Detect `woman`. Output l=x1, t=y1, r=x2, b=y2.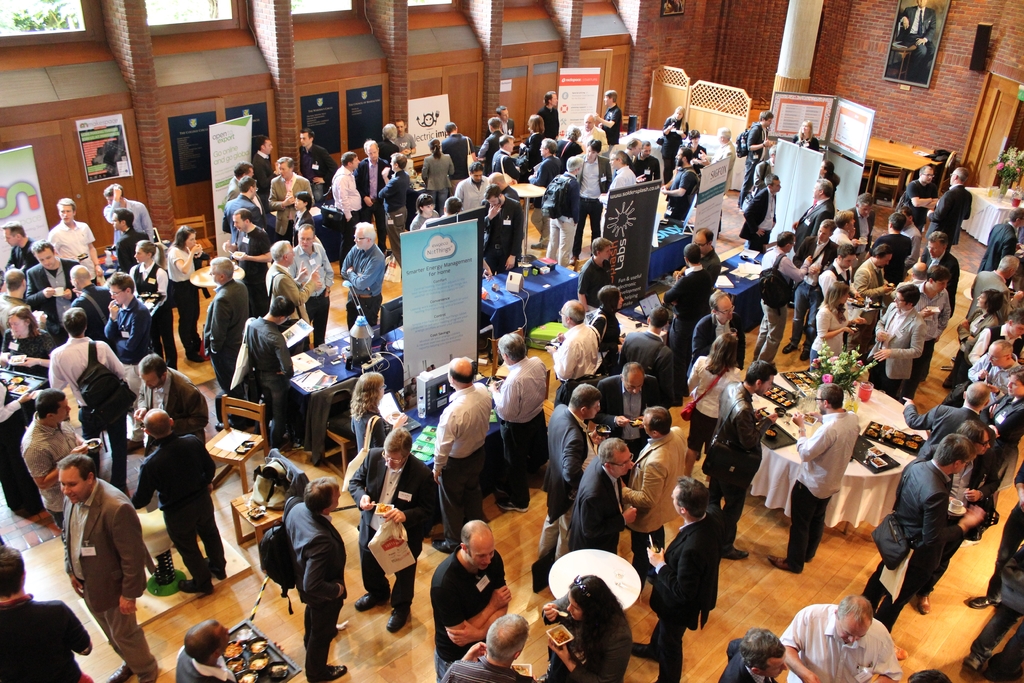
l=292, t=194, r=317, b=240.
